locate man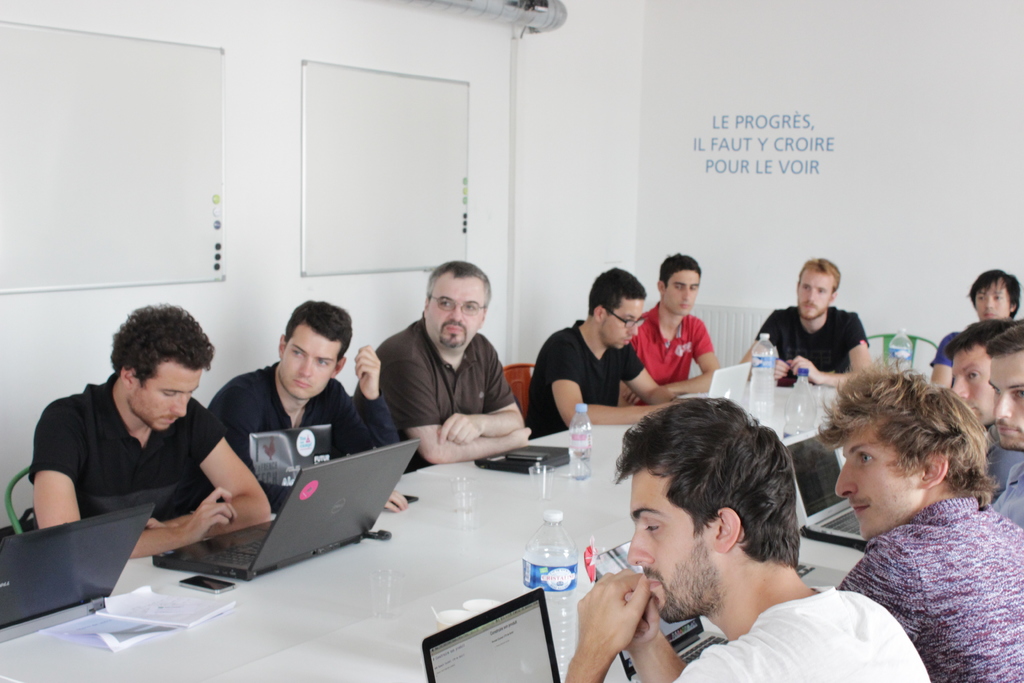
25, 305, 275, 557
